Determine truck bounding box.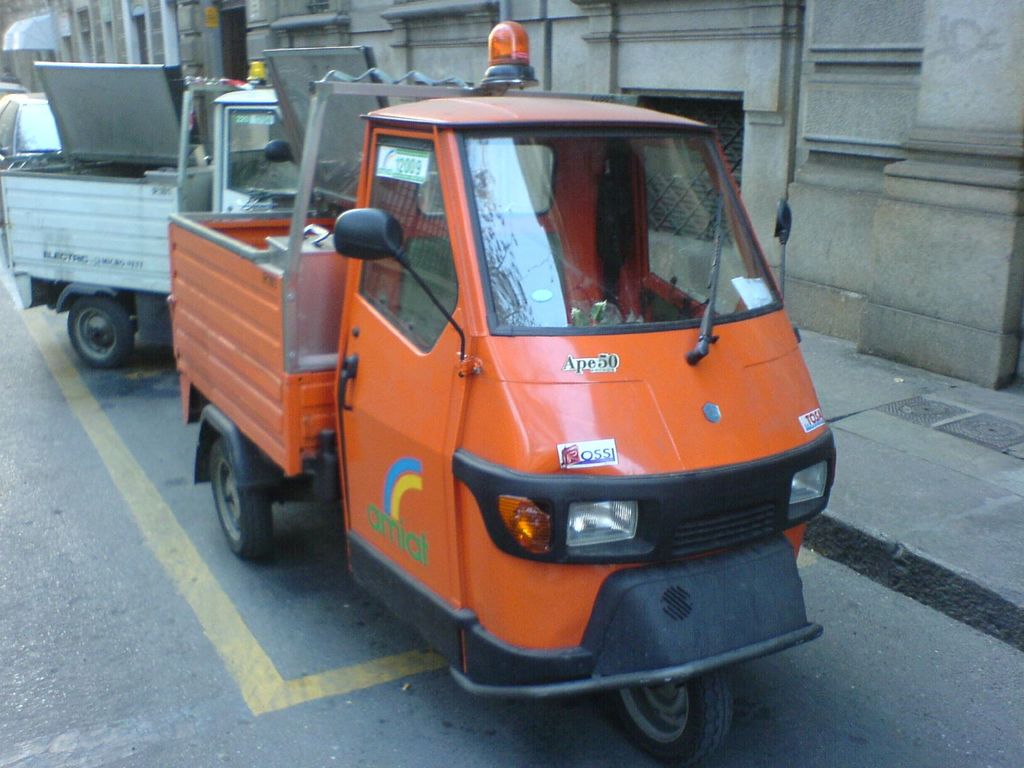
Determined: bbox=(156, 15, 847, 732).
